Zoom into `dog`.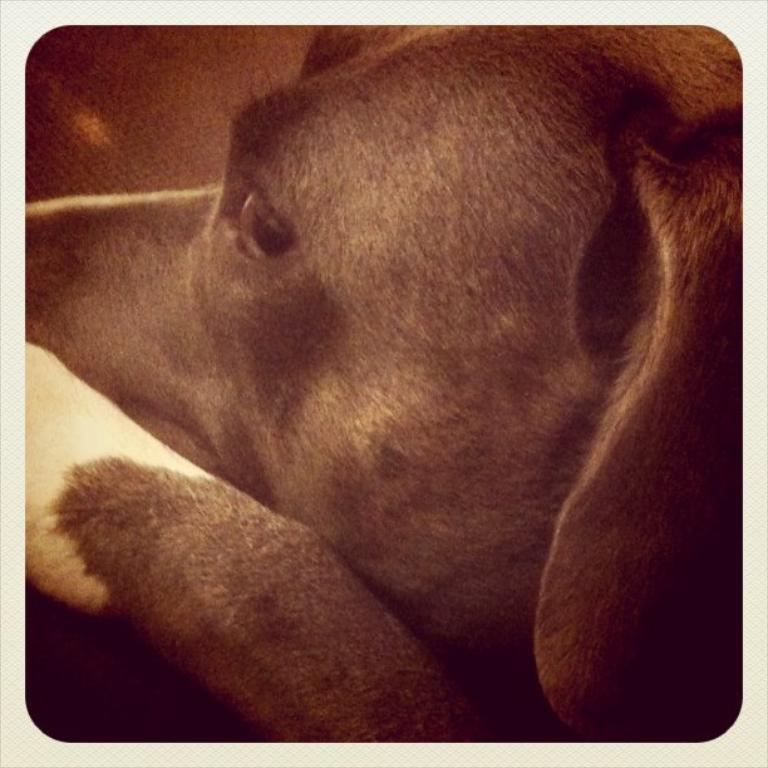
Zoom target: x1=23 y1=24 x2=745 y2=743.
